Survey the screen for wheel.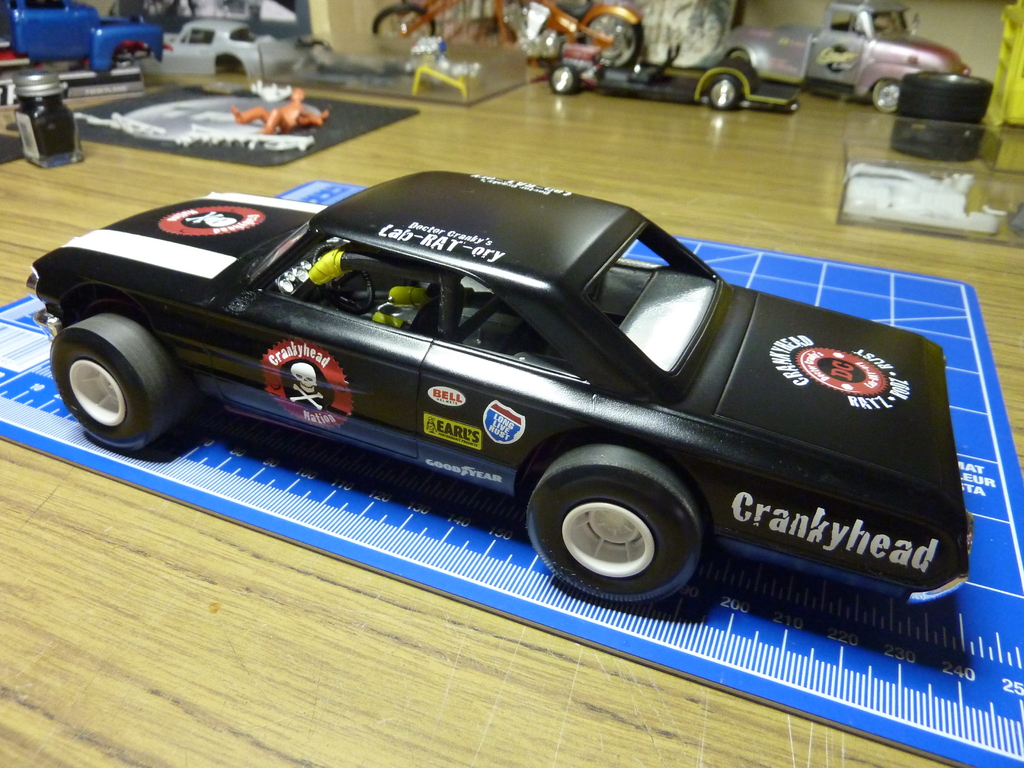
Survey found: BBox(582, 14, 643, 71).
